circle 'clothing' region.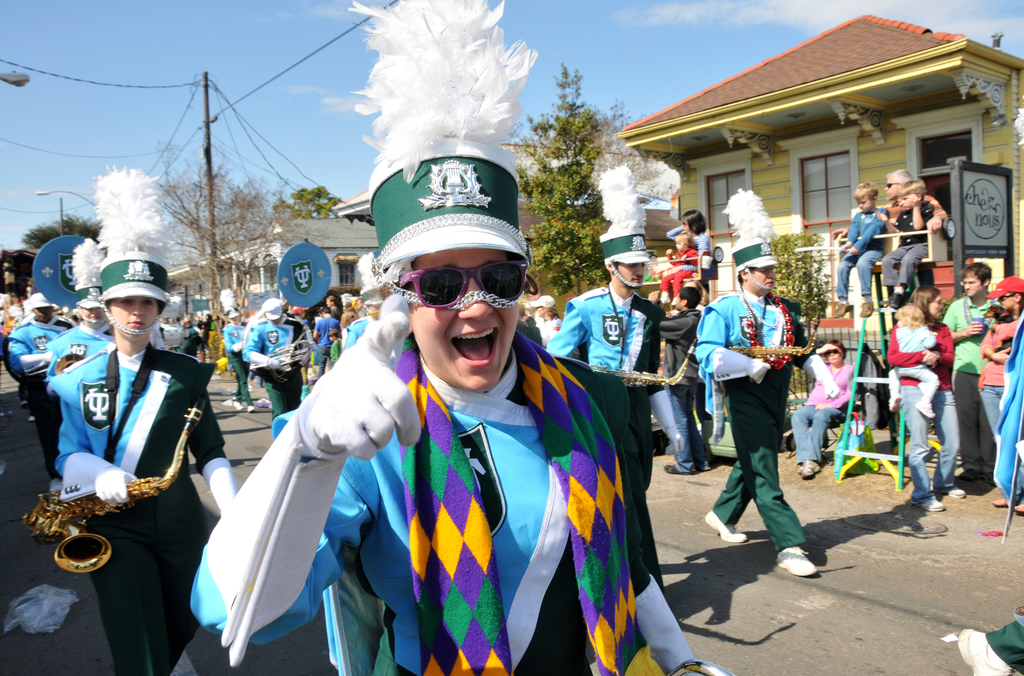
Region: rect(57, 339, 252, 675).
